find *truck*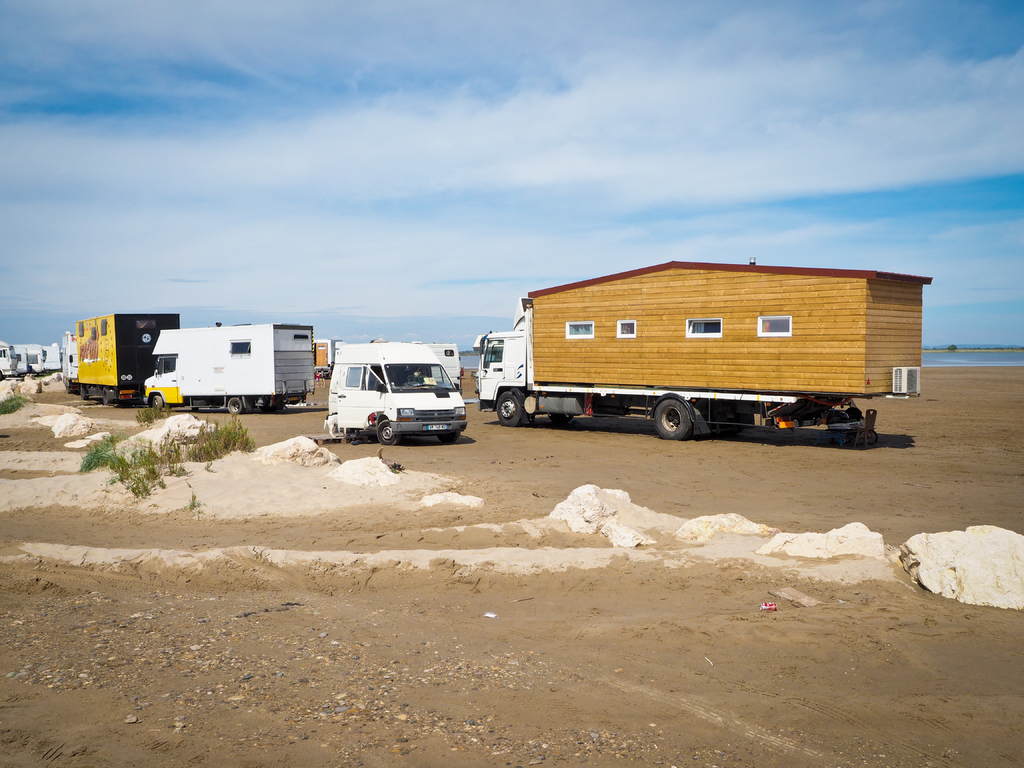
138/317/318/415
